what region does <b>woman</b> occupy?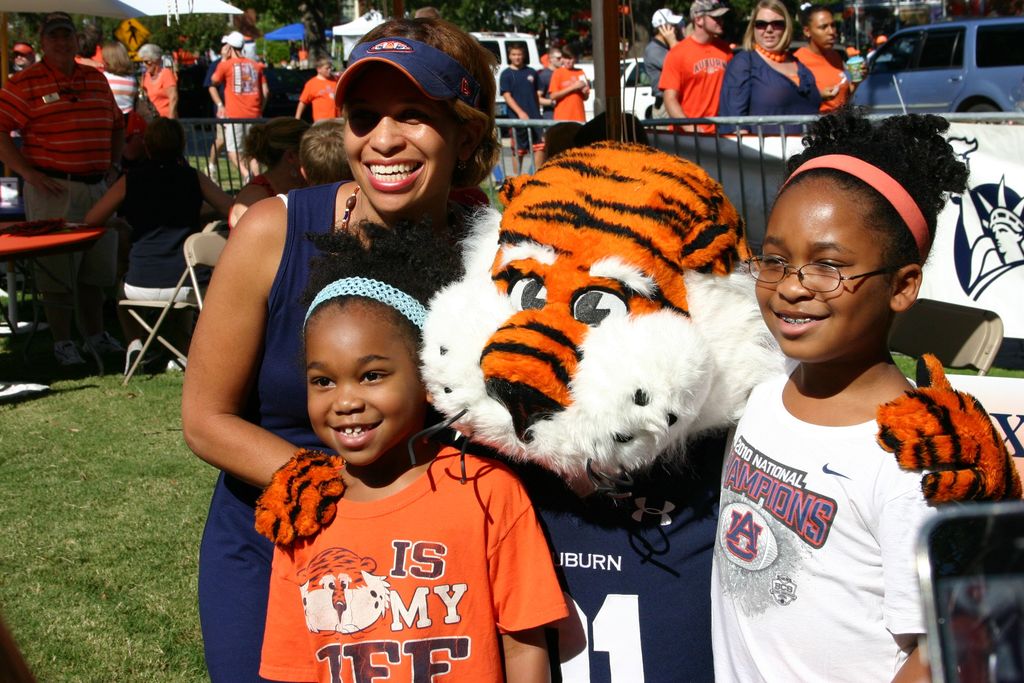
box=[794, 9, 868, 113].
